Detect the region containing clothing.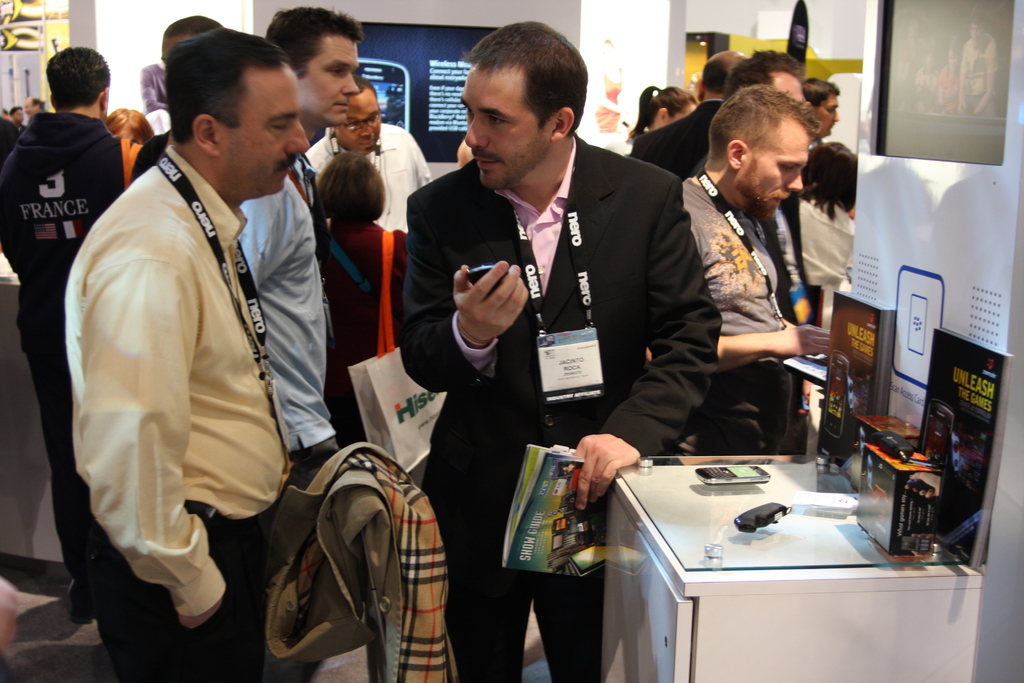
[x1=141, y1=62, x2=166, y2=112].
